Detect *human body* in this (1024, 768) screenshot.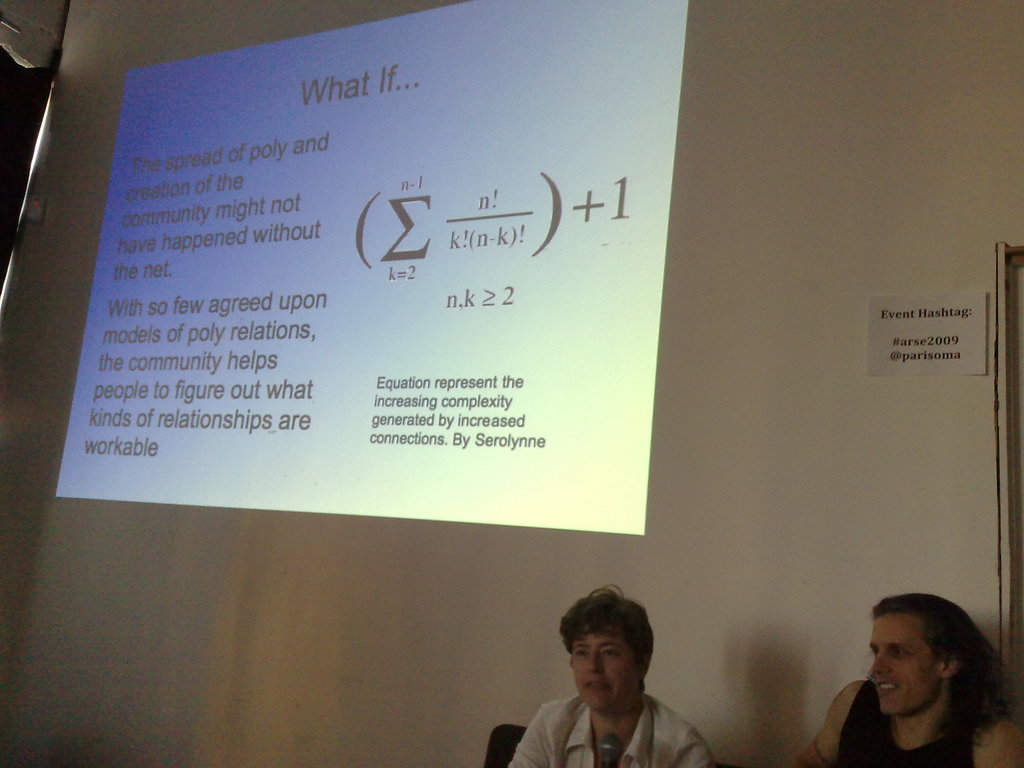
Detection: 516/604/701/767.
